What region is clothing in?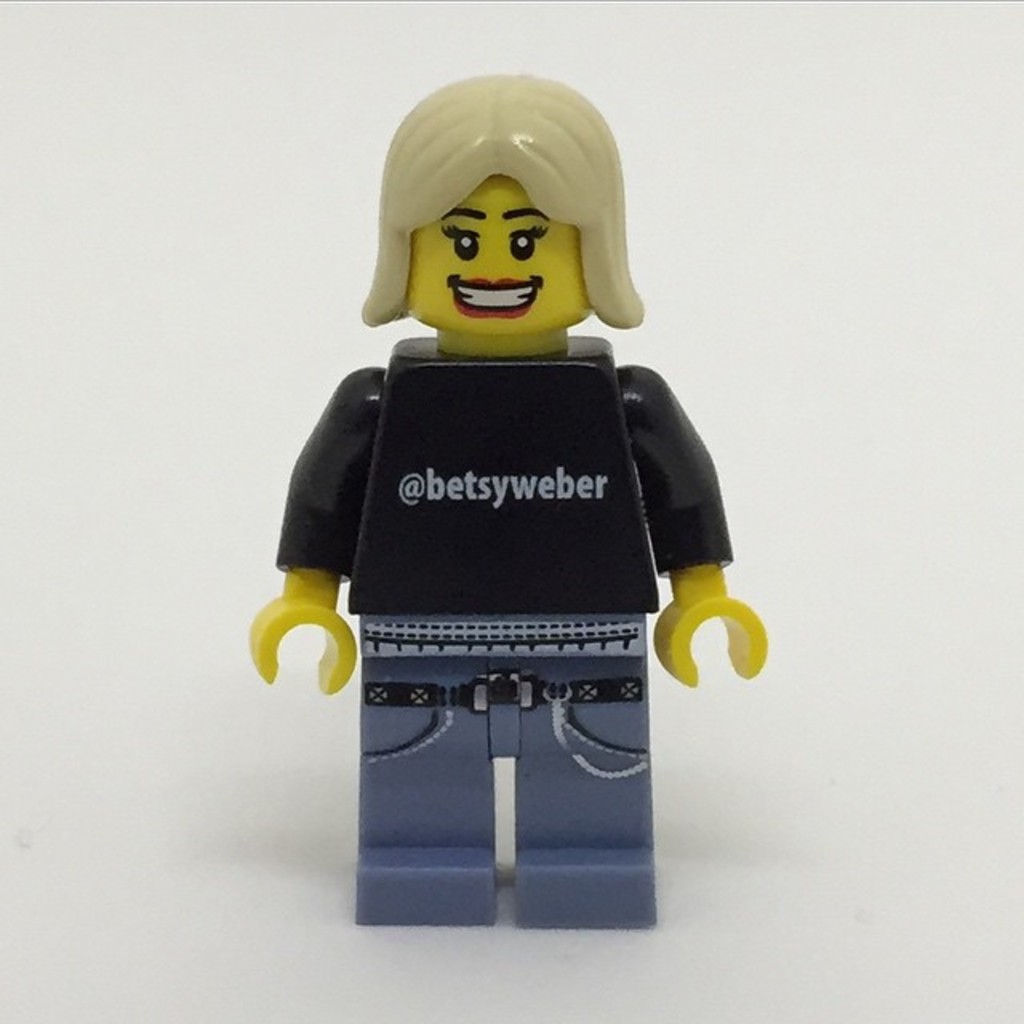
[x1=283, y1=363, x2=731, y2=610].
